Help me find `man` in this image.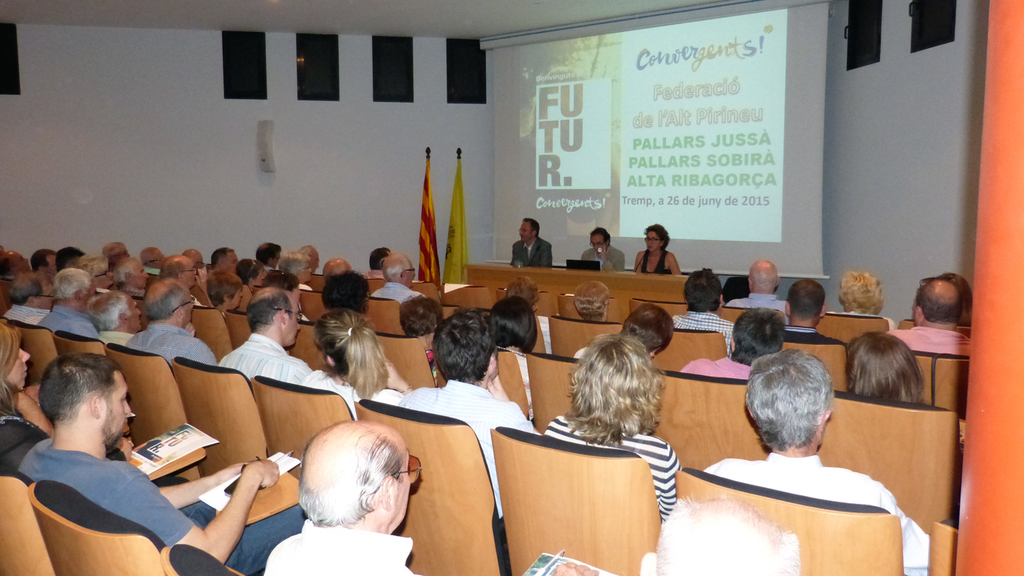
Found it: locate(731, 257, 786, 319).
